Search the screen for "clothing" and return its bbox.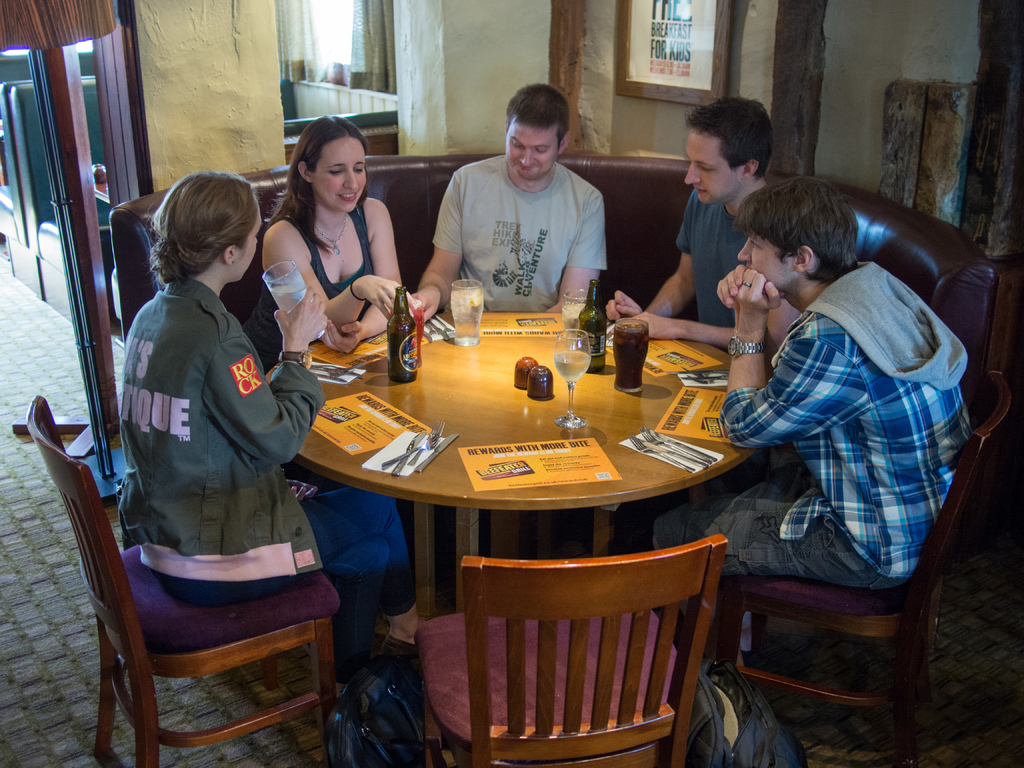
Found: [678,181,767,342].
